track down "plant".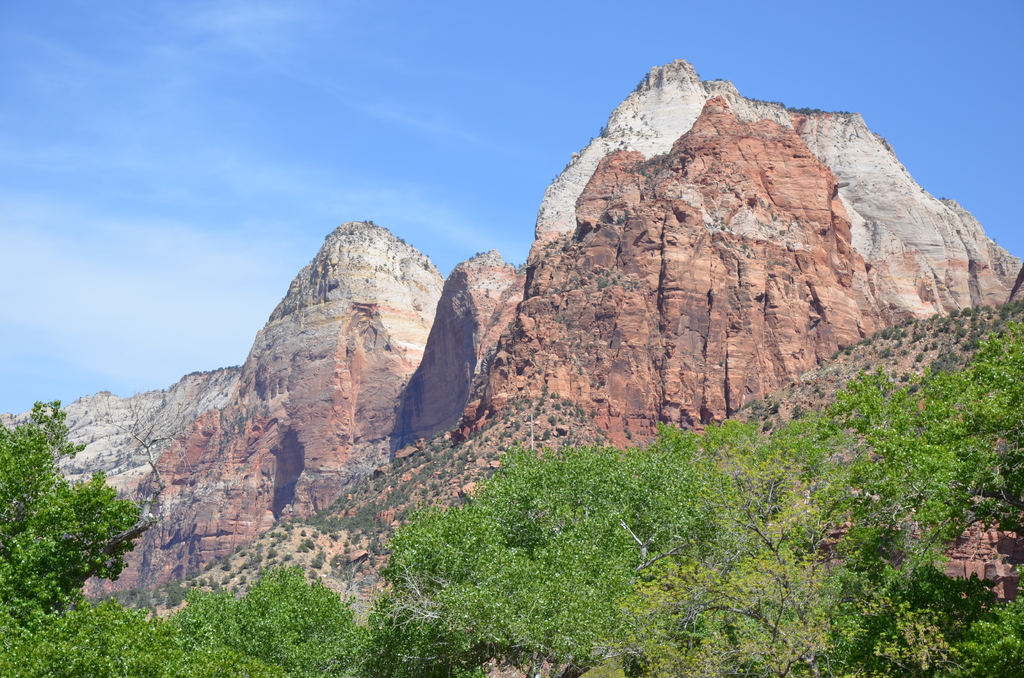
Tracked to <bbox>816, 389, 831, 398</bbox>.
